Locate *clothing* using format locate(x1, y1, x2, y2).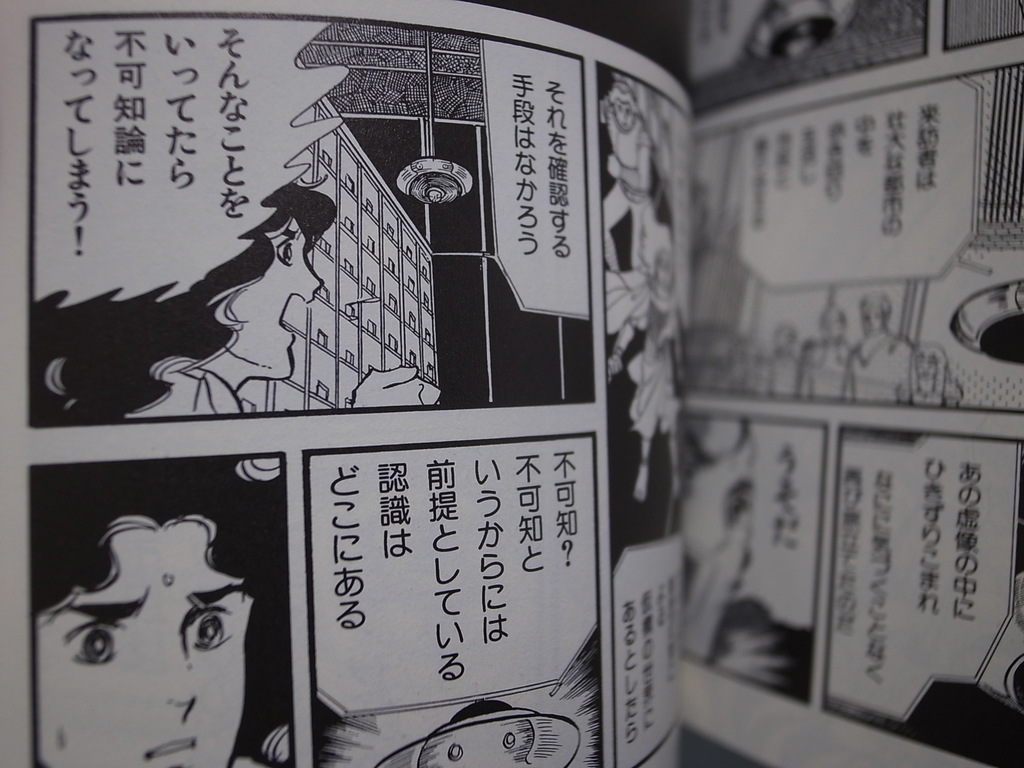
locate(615, 287, 683, 440).
